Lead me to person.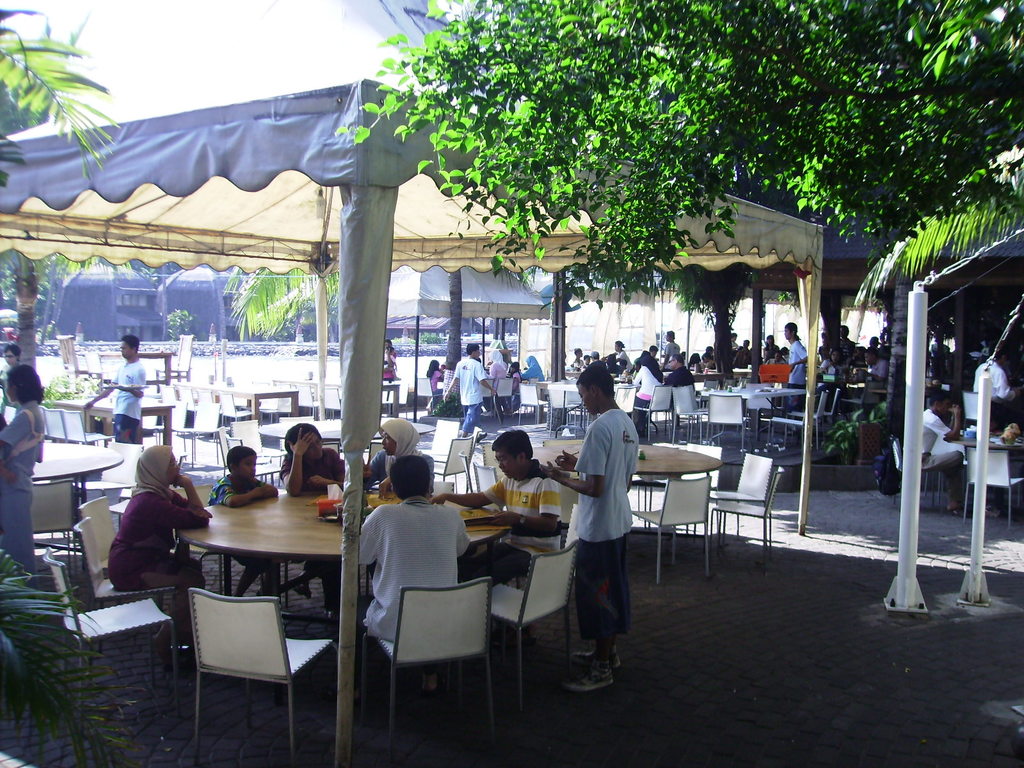
Lead to 735, 339, 755, 358.
